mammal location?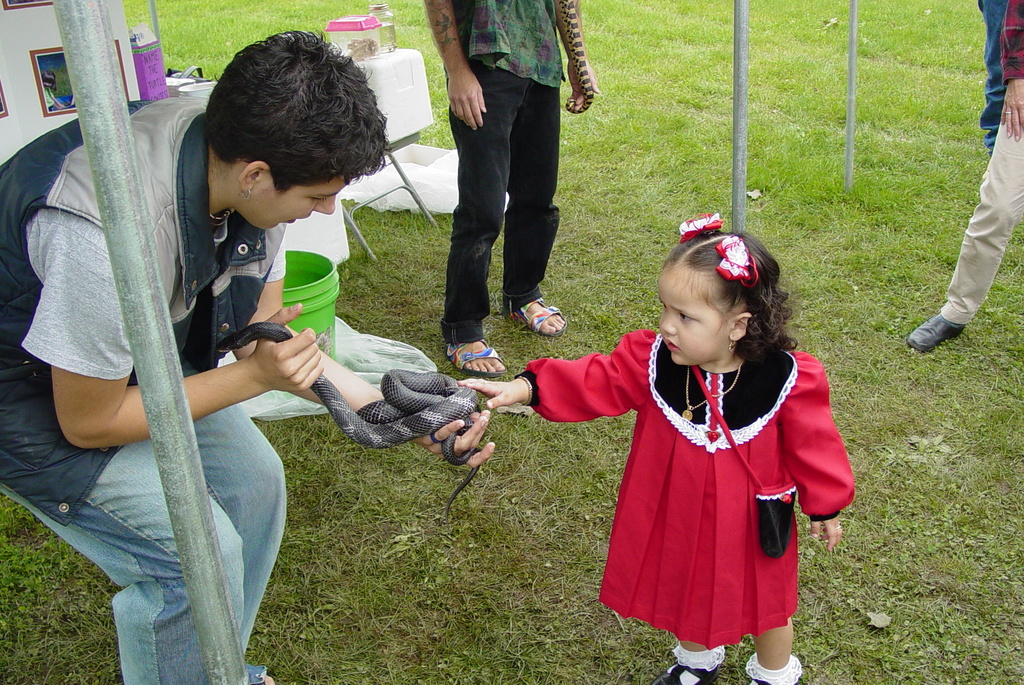
box=[421, 1, 600, 373]
